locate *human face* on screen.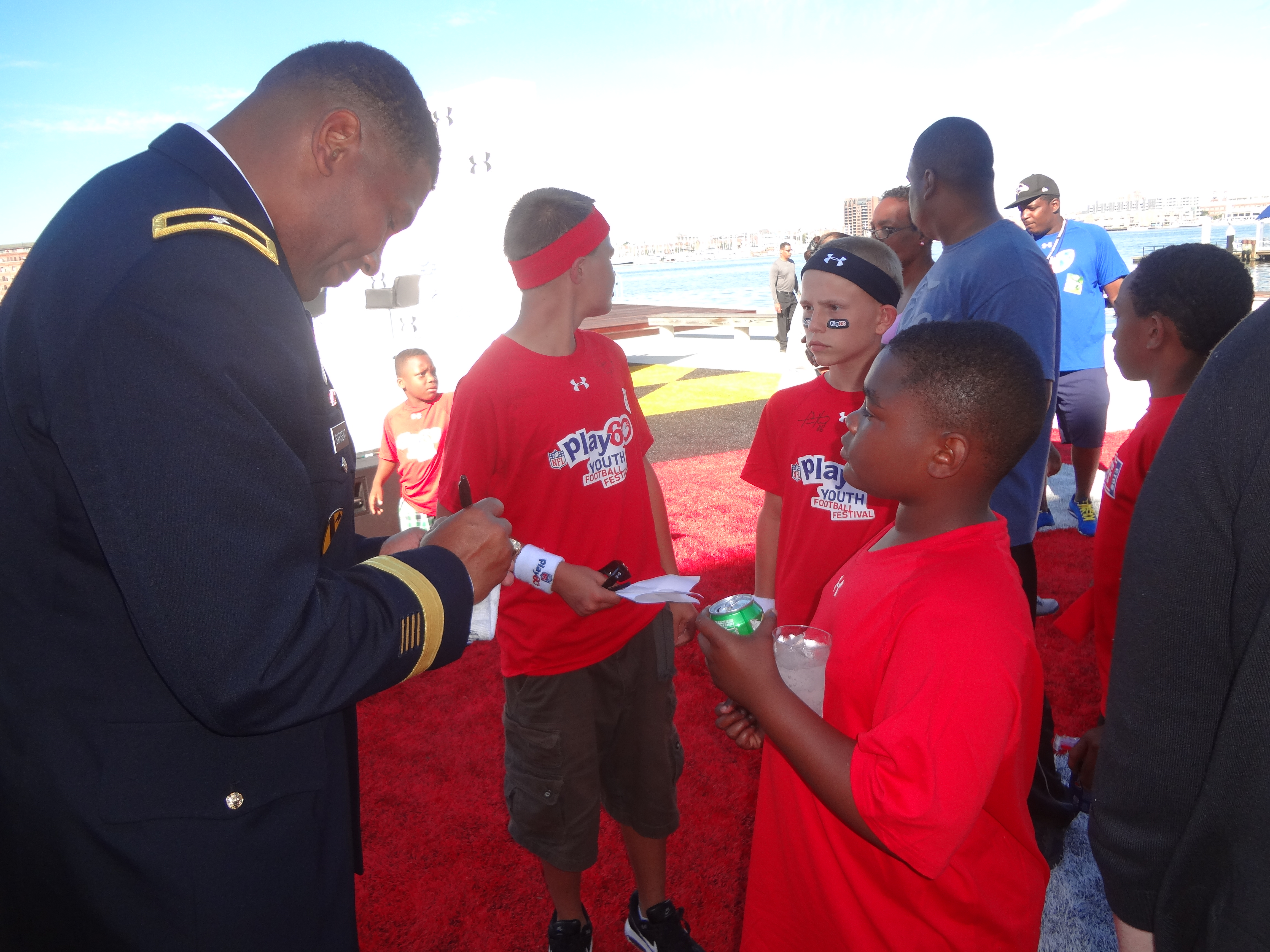
On screen at 250 42 255 65.
